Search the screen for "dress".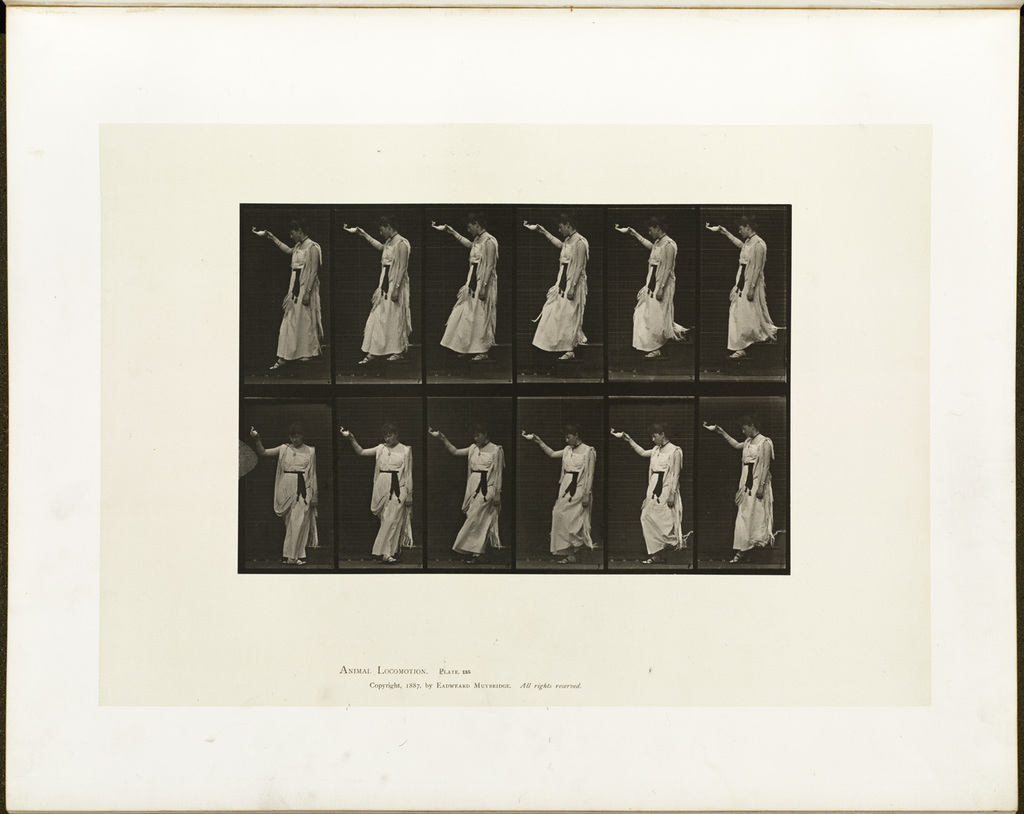
Found at x1=453 y1=443 x2=500 y2=552.
